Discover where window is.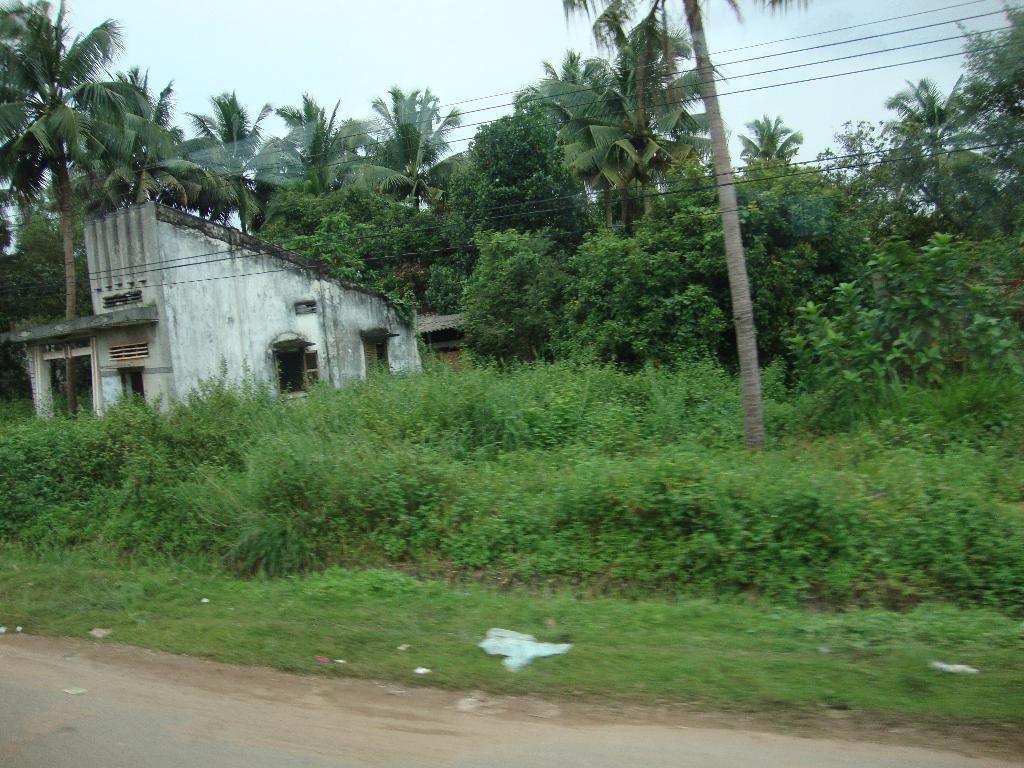
Discovered at x1=276, y1=345, x2=309, y2=399.
